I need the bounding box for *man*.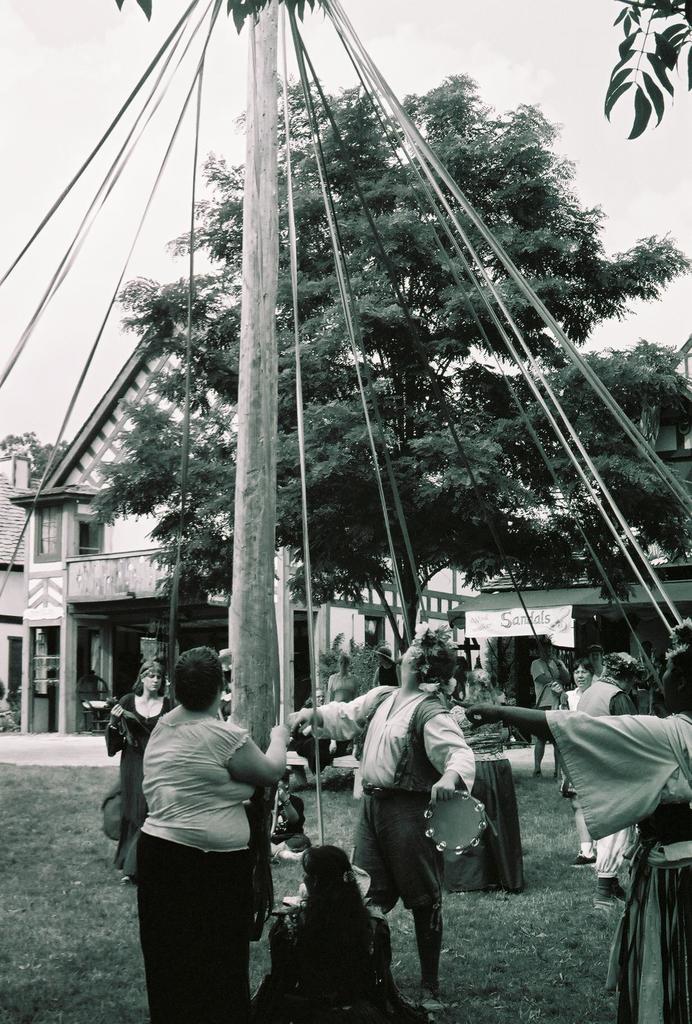
Here it is: region(114, 648, 301, 1006).
